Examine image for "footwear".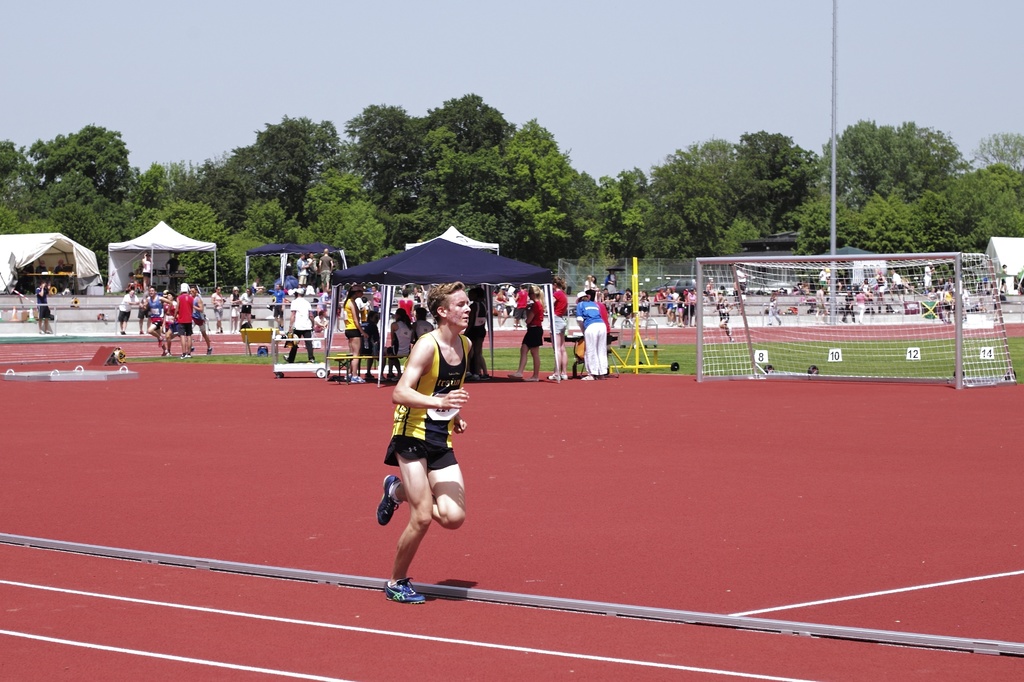
Examination result: box=[350, 377, 364, 385].
